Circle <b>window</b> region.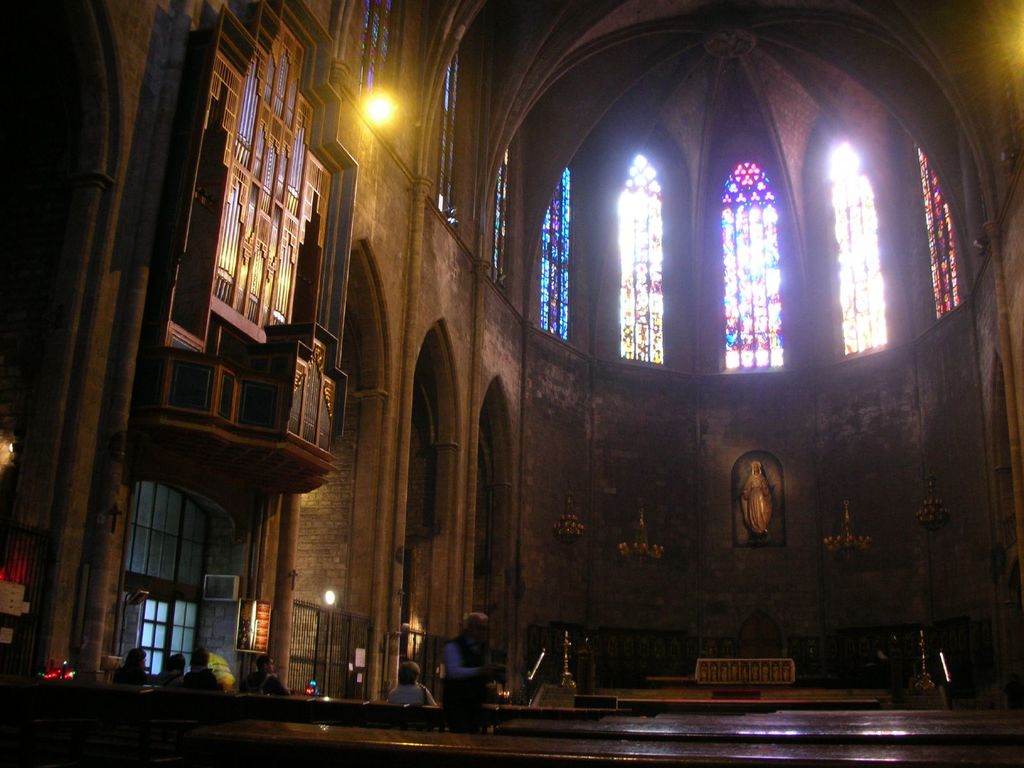
Region: crop(836, 140, 890, 358).
